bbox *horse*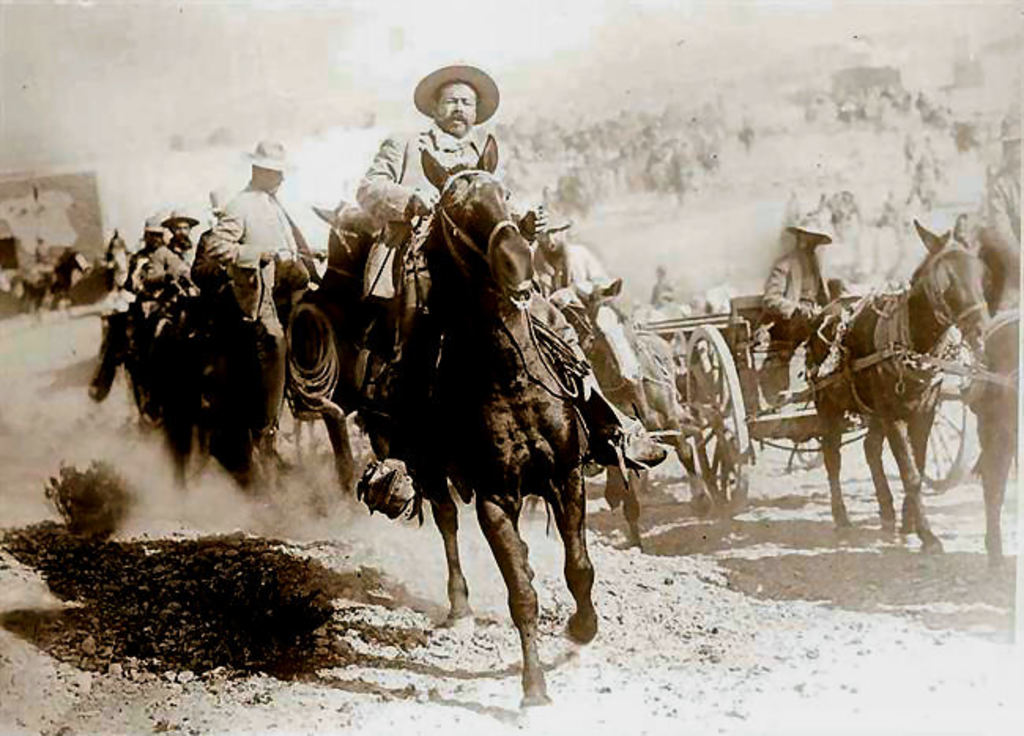
(388,136,602,723)
